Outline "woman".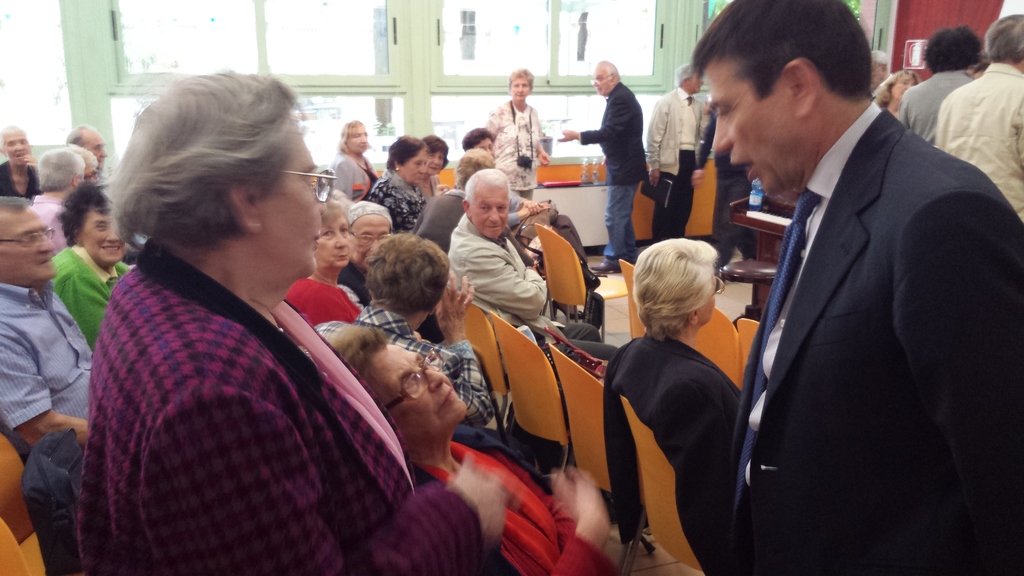
Outline: {"x1": 63, "y1": 142, "x2": 99, "y2": 186}.
